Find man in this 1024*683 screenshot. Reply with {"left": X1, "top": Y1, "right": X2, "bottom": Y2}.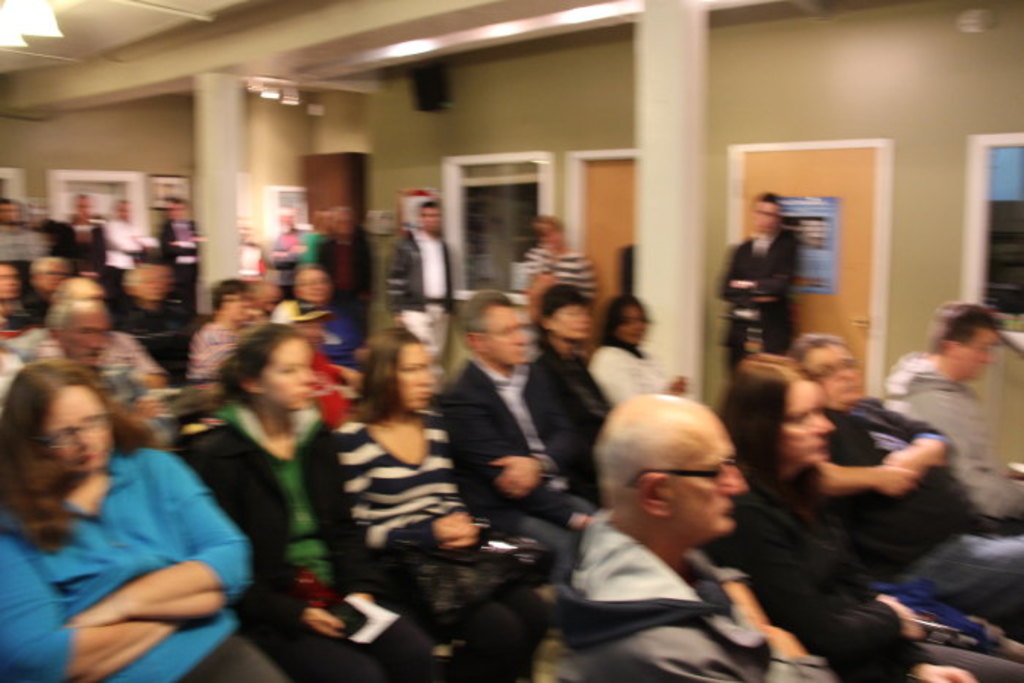
{"left": 714, "top": 189, "right": 799, "bottom": 379}.
